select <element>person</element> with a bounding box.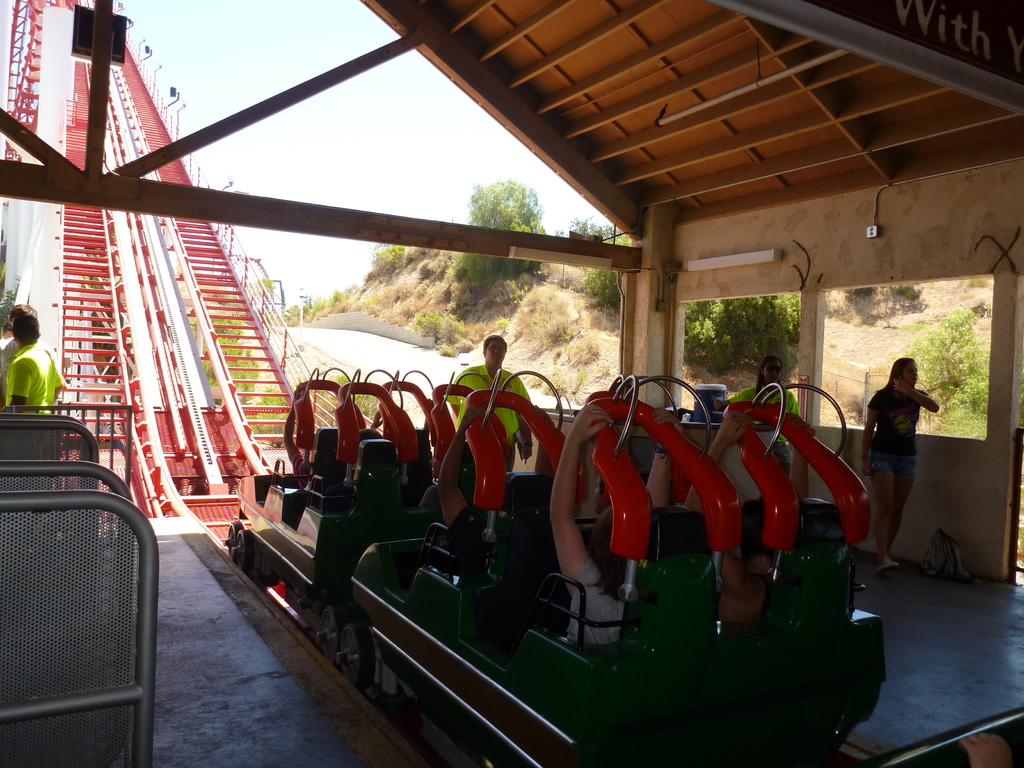
detection(863, 342, 945, 572).
